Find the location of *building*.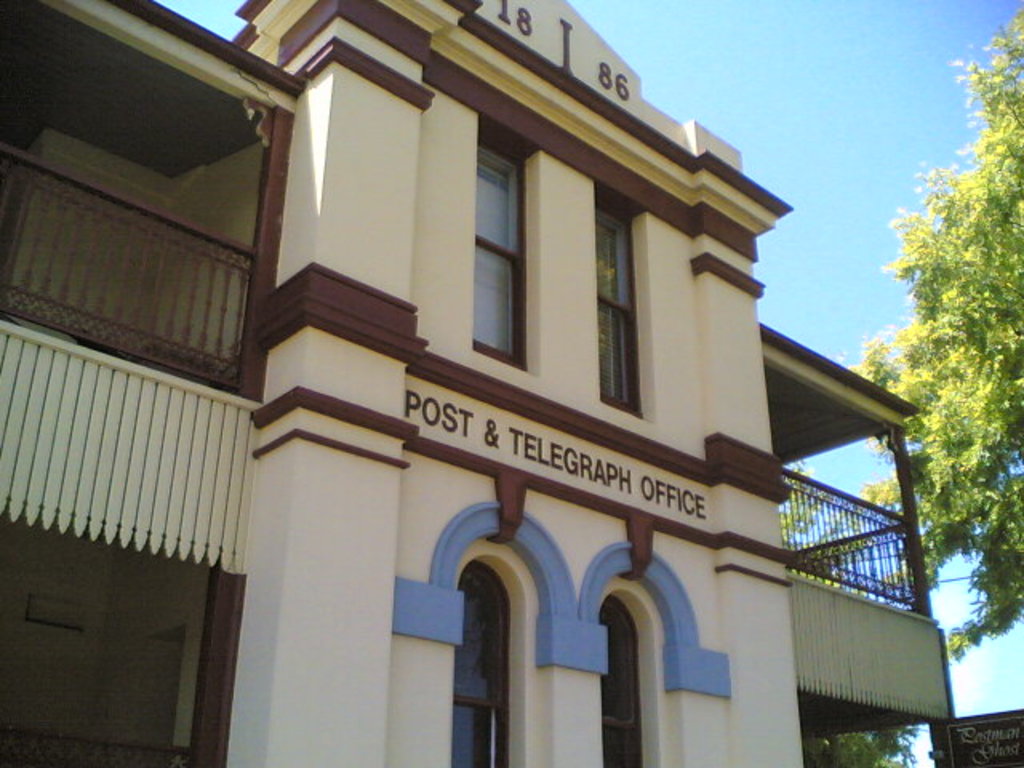
Location: box(0, 0, 955, 766).
